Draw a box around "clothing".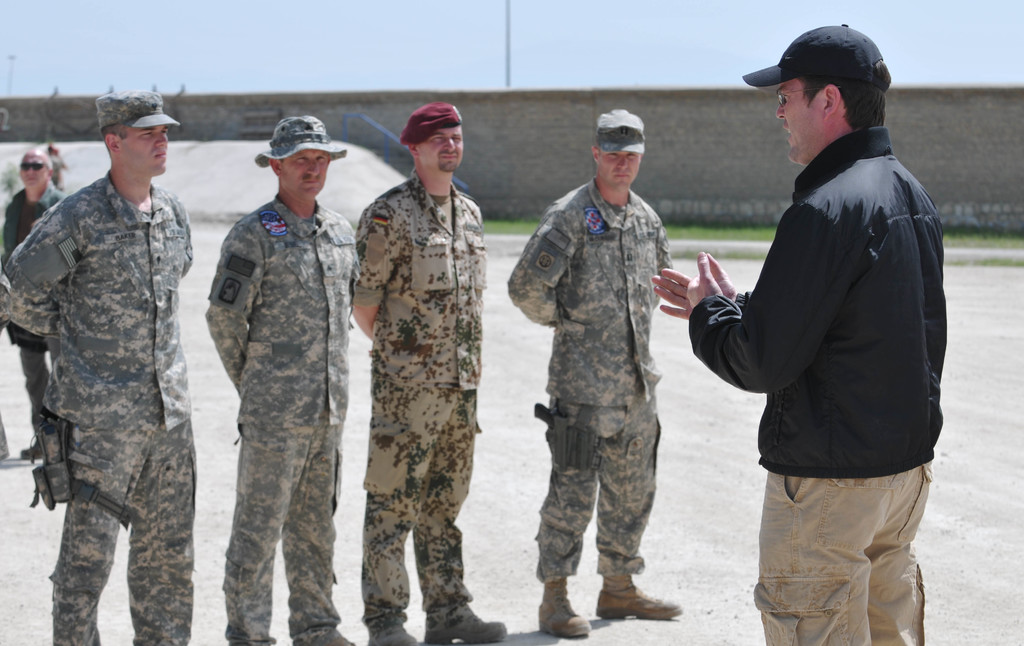
crop(202, 193, 362, 645).
